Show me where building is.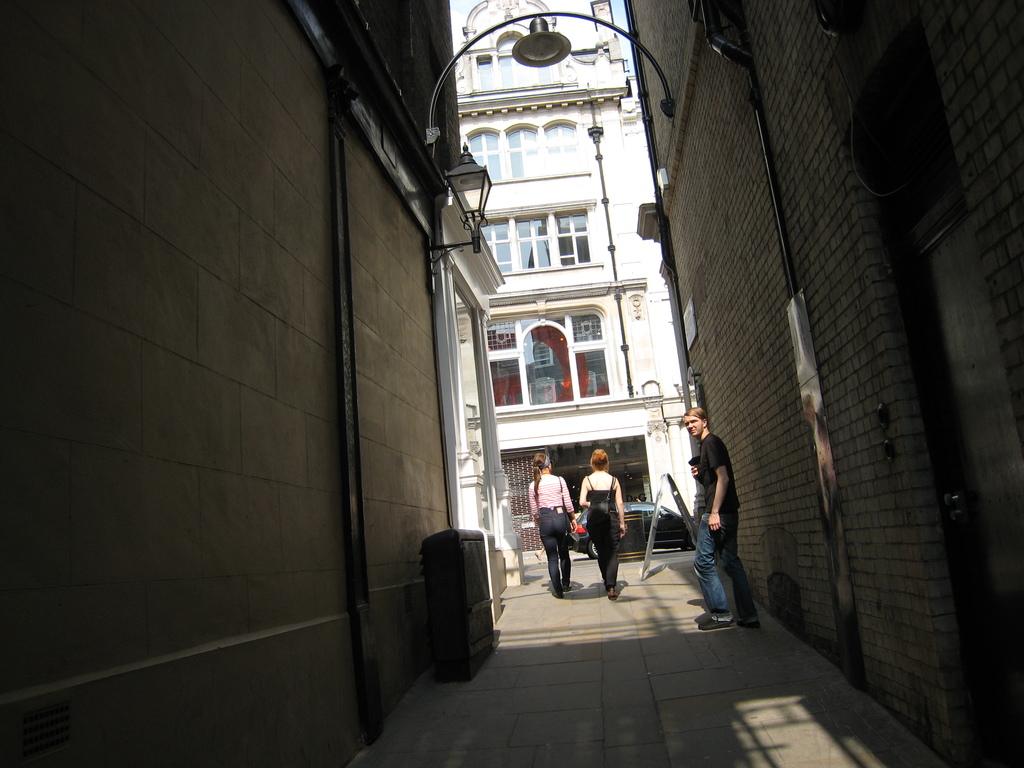
building is at <box>624,0,1022,767</box>.
